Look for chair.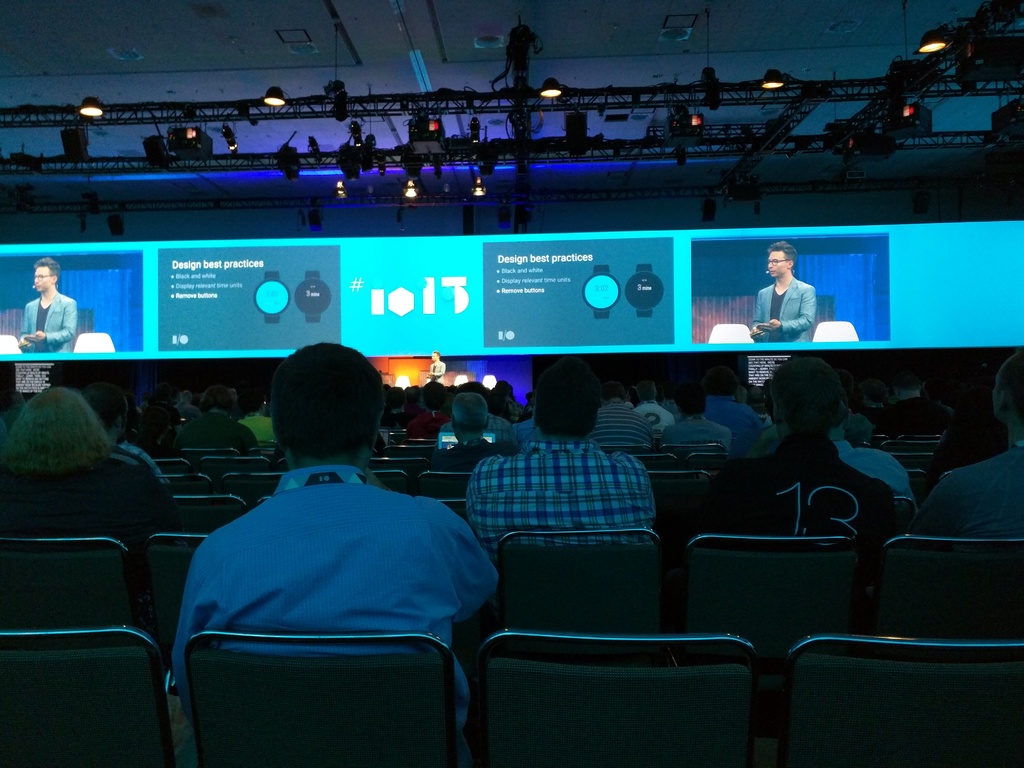
Found: detection(412, 471, 477, 503).
